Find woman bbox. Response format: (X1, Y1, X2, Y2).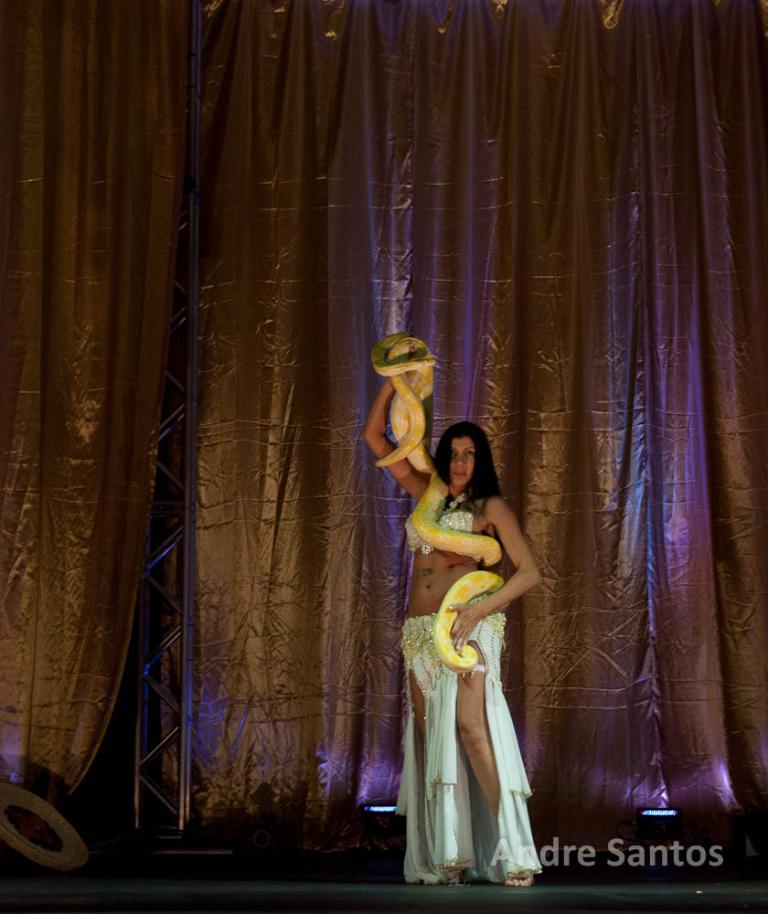
(363, 370, 544, 884).
